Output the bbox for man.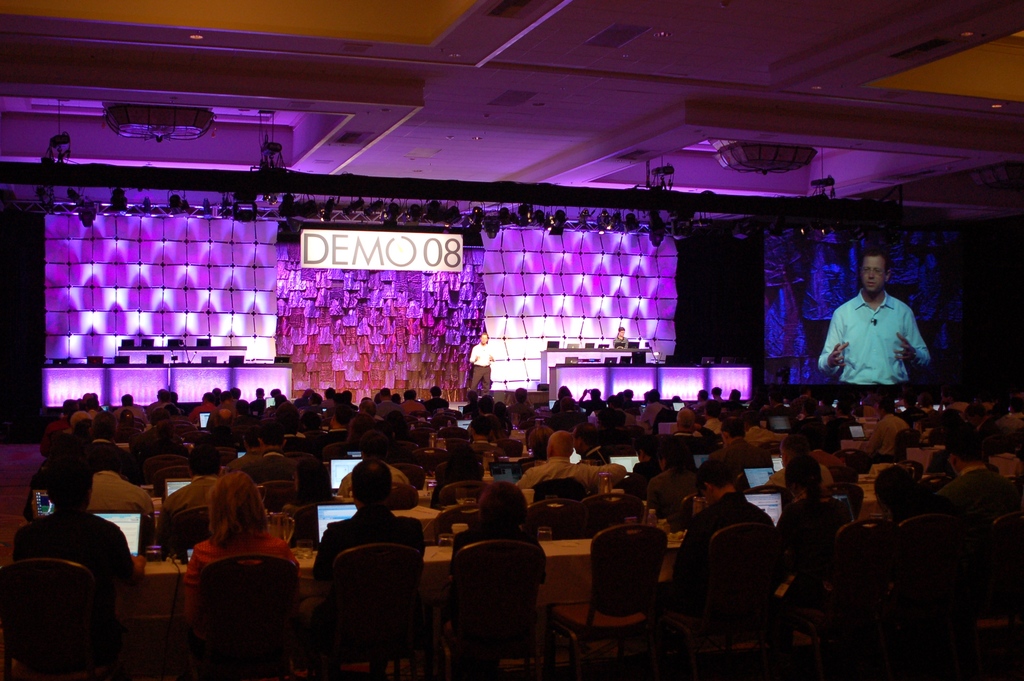
(251, 423, 295, 485).
